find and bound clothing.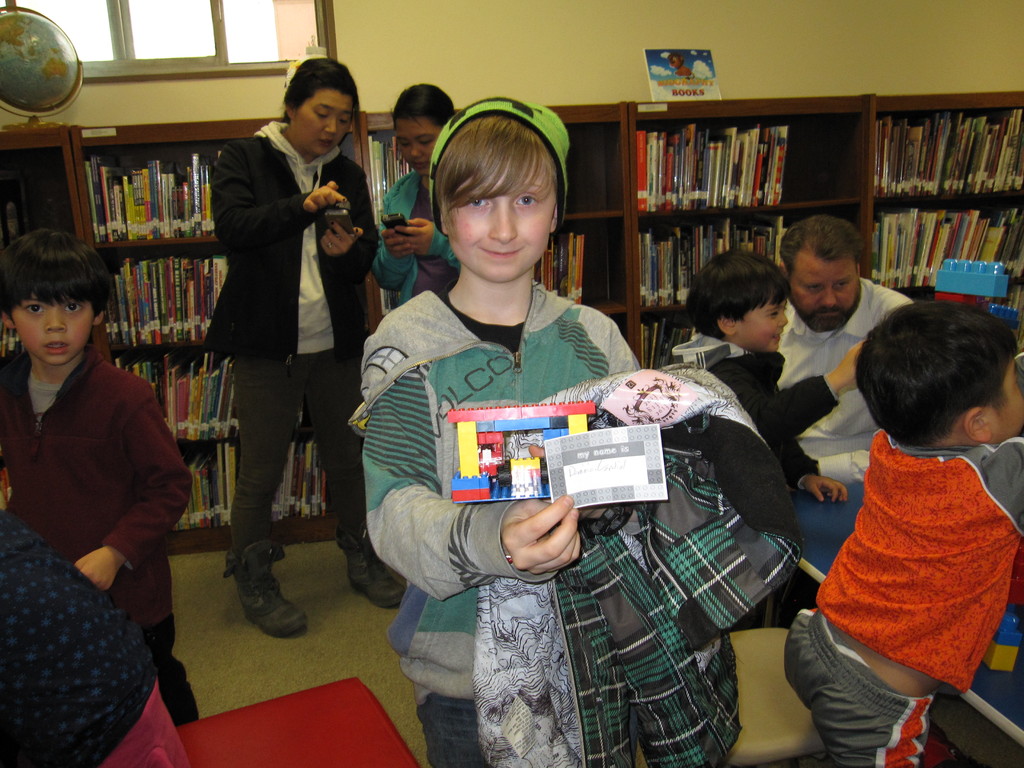
Bound: <bbox>17, 342, 178, 699</bbox>.
